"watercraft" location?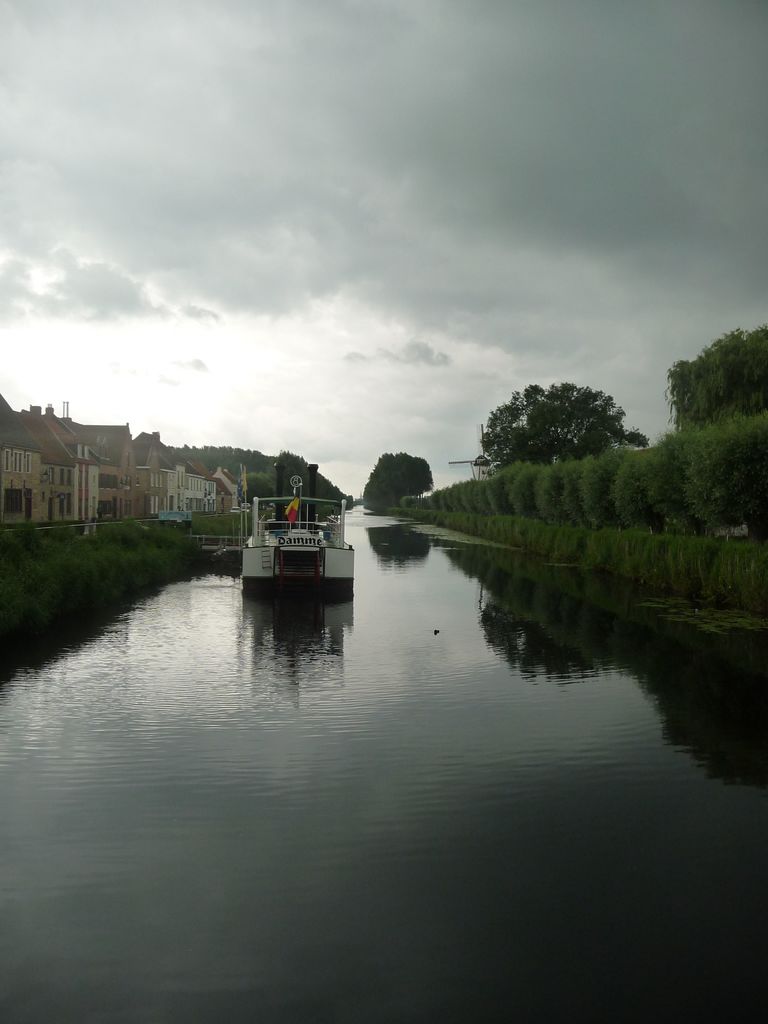
bbox(234, 481, 365, 580)
